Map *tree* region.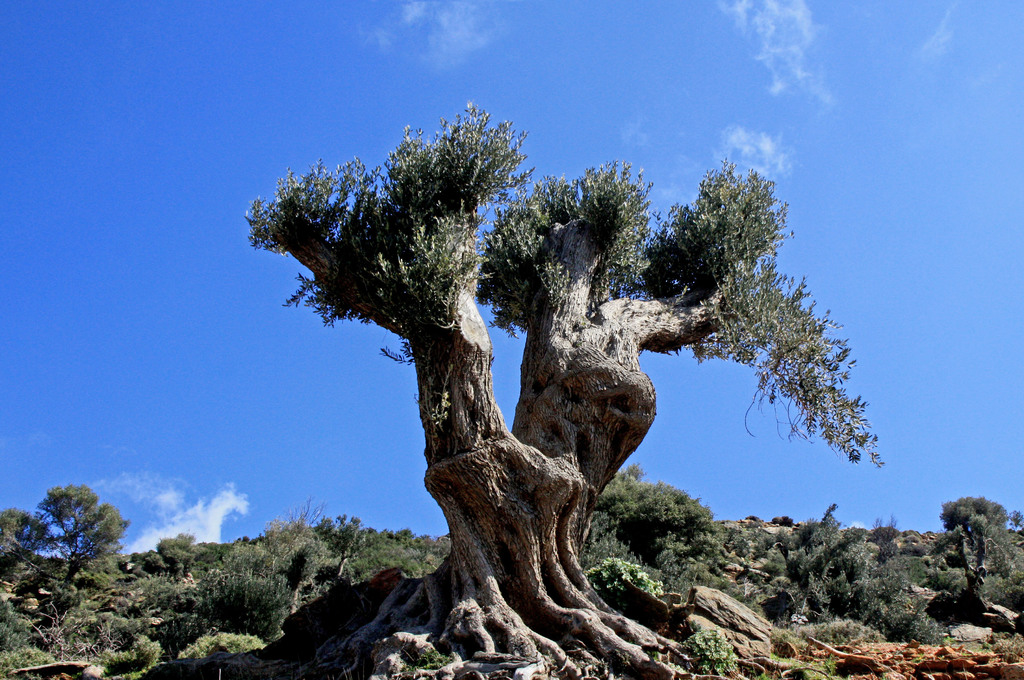
Mapped to (9,482,132,594).
